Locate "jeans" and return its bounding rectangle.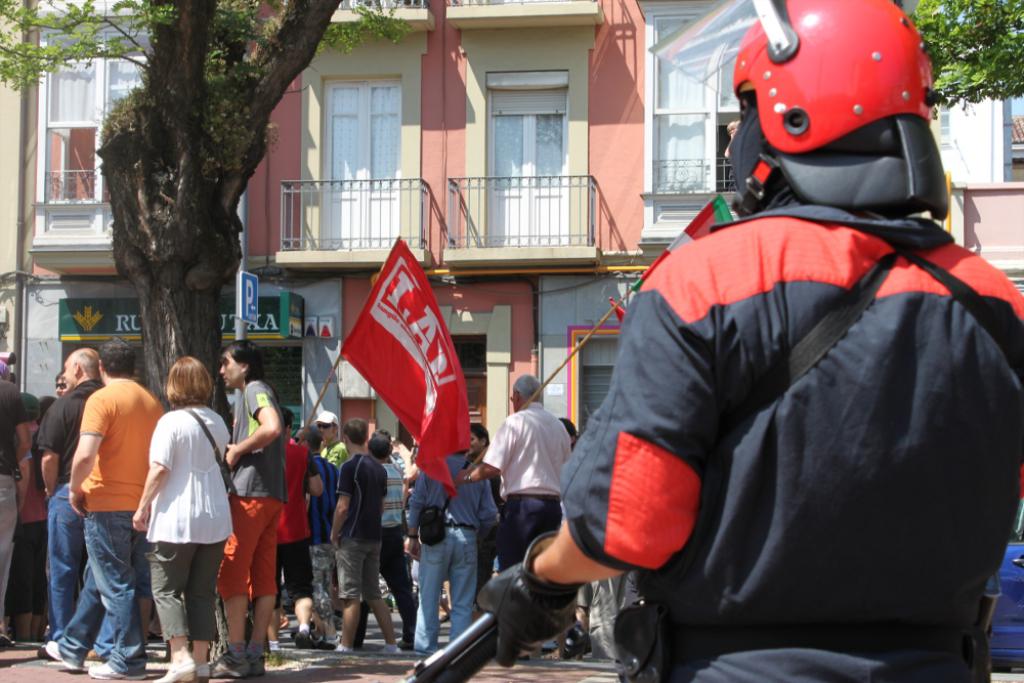
BBox(412, 529, 478, 655).
